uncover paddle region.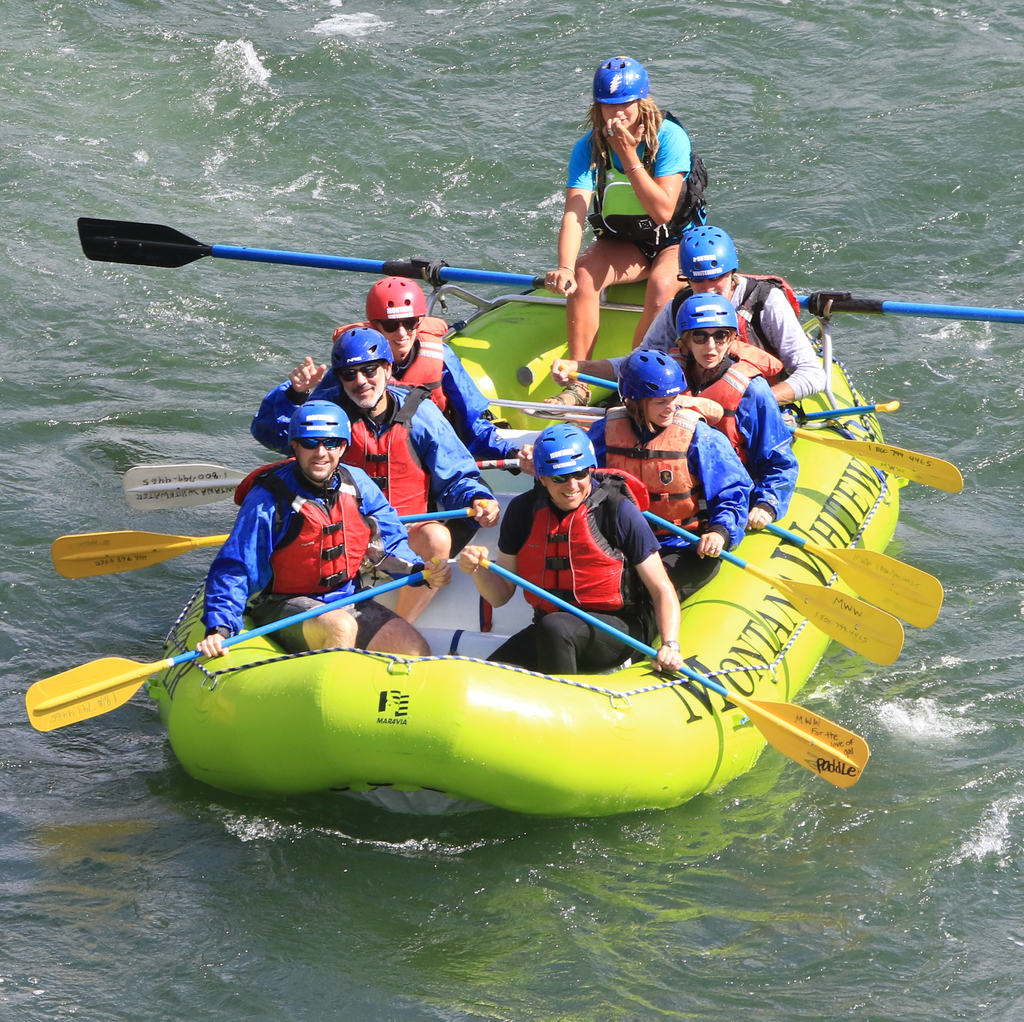
Uncovered: 396 506 499 527.
